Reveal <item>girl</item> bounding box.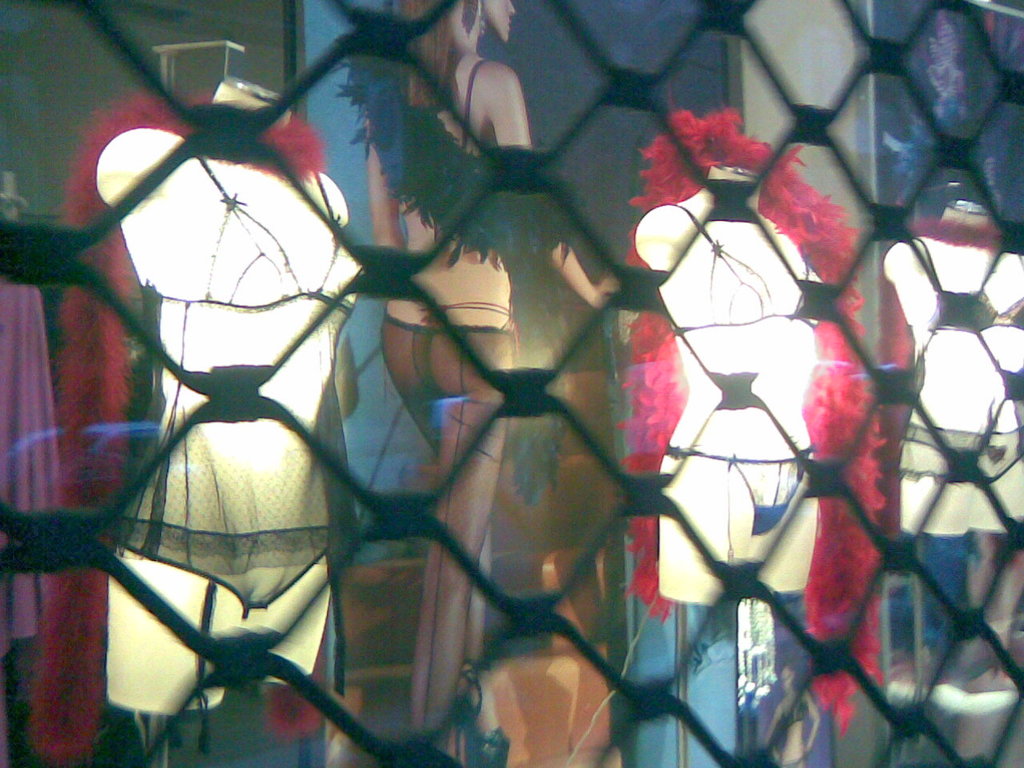
Revealed: bbox=(369, 0, 619, 767).
